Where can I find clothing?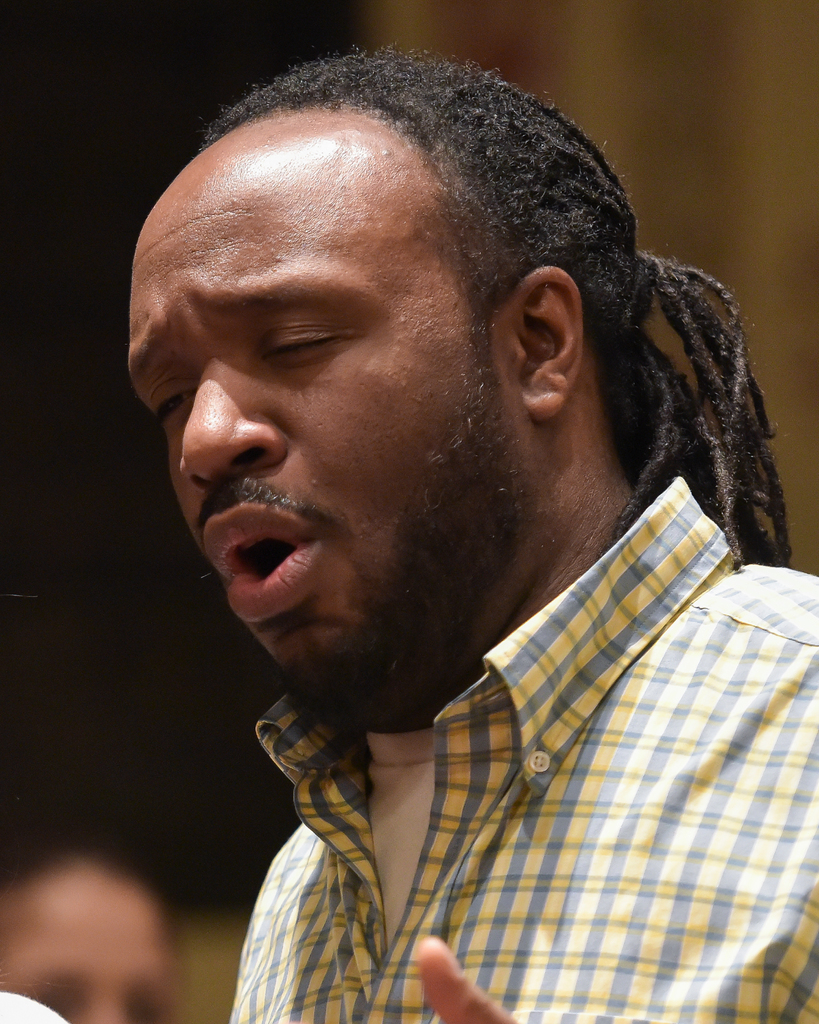
You can find it at 207, 493, 818, 1023.
